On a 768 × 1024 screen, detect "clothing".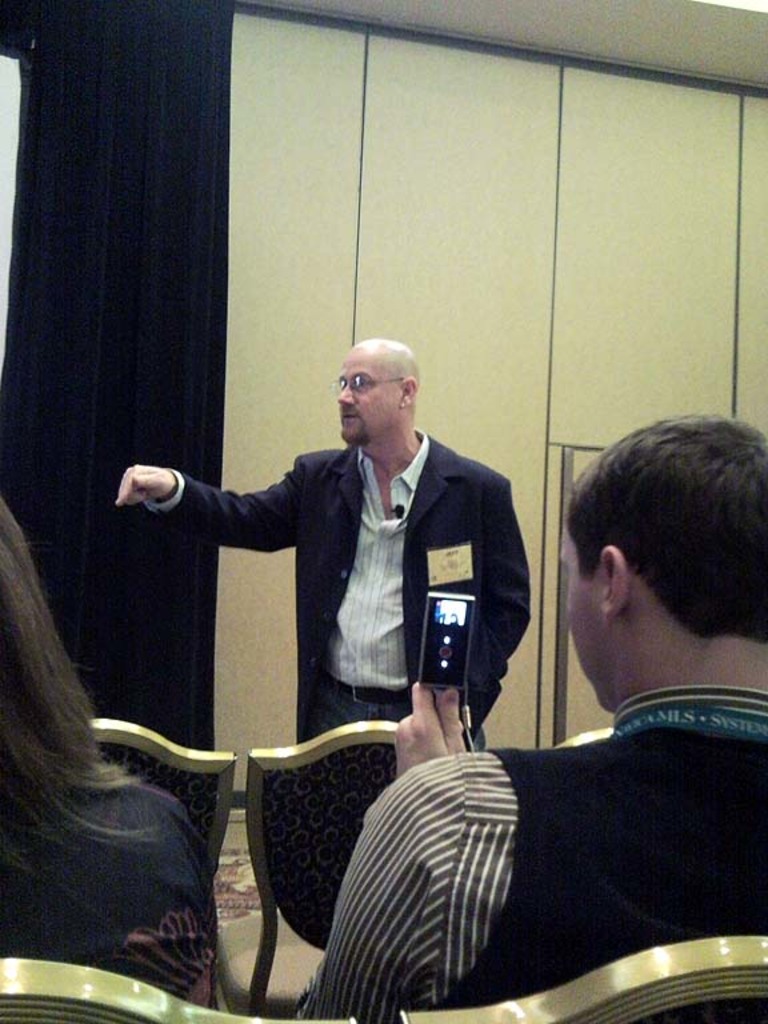
{"x1": 299, "y1": 699, "x2": 767, "y2": 1023}.
